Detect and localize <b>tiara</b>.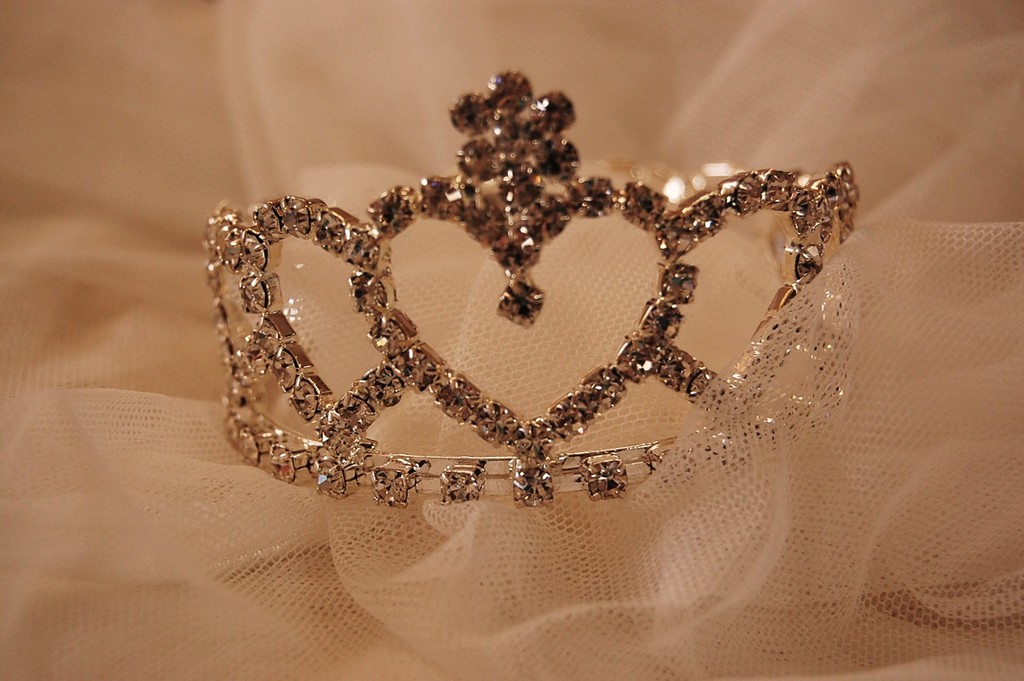
Localized at pyautogui.locateOnScreen(204, 71, 859, 508).
